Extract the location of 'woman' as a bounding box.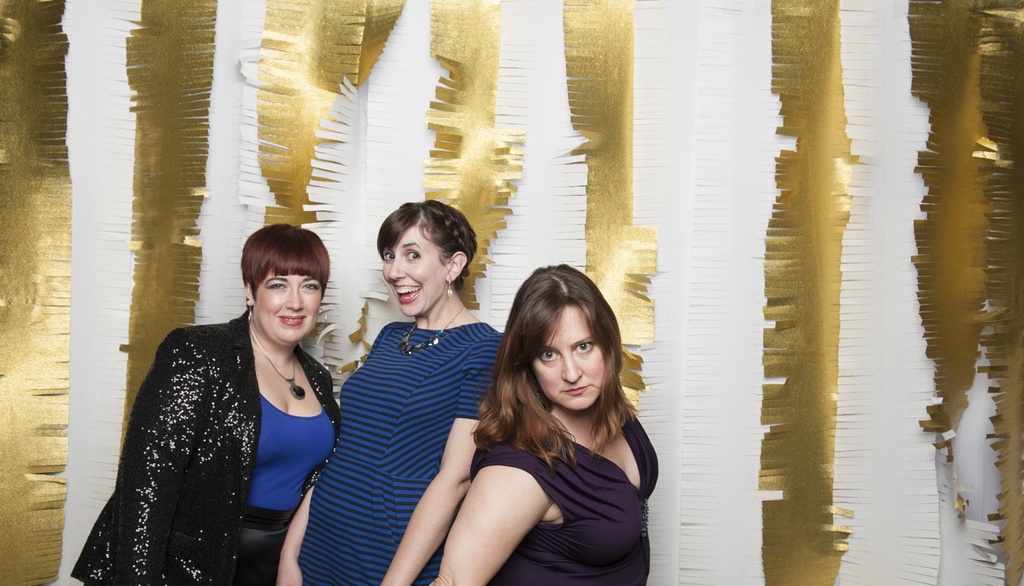
{"left": 278, "top": 198, "right": 507, "bottom": 585}.
